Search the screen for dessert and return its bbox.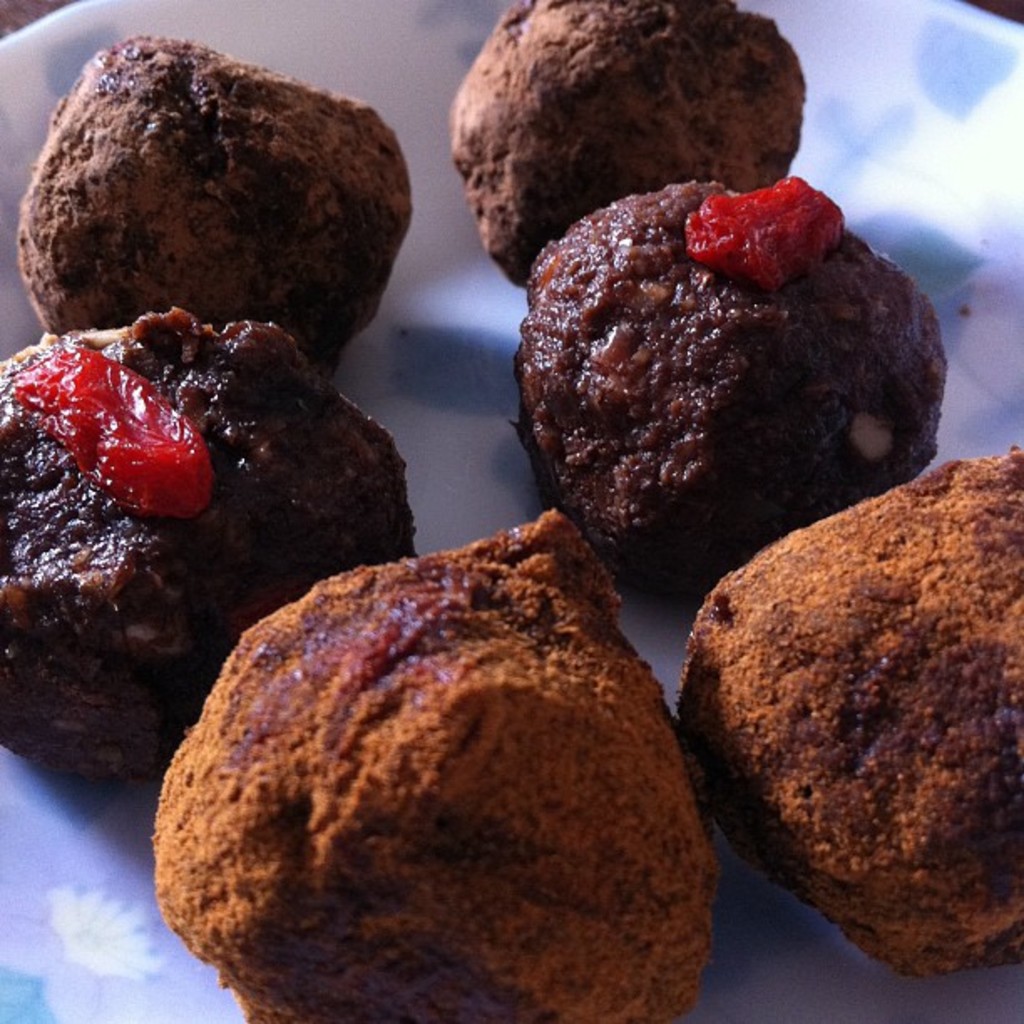
Found: Rect(12, 33, 405, 363).
